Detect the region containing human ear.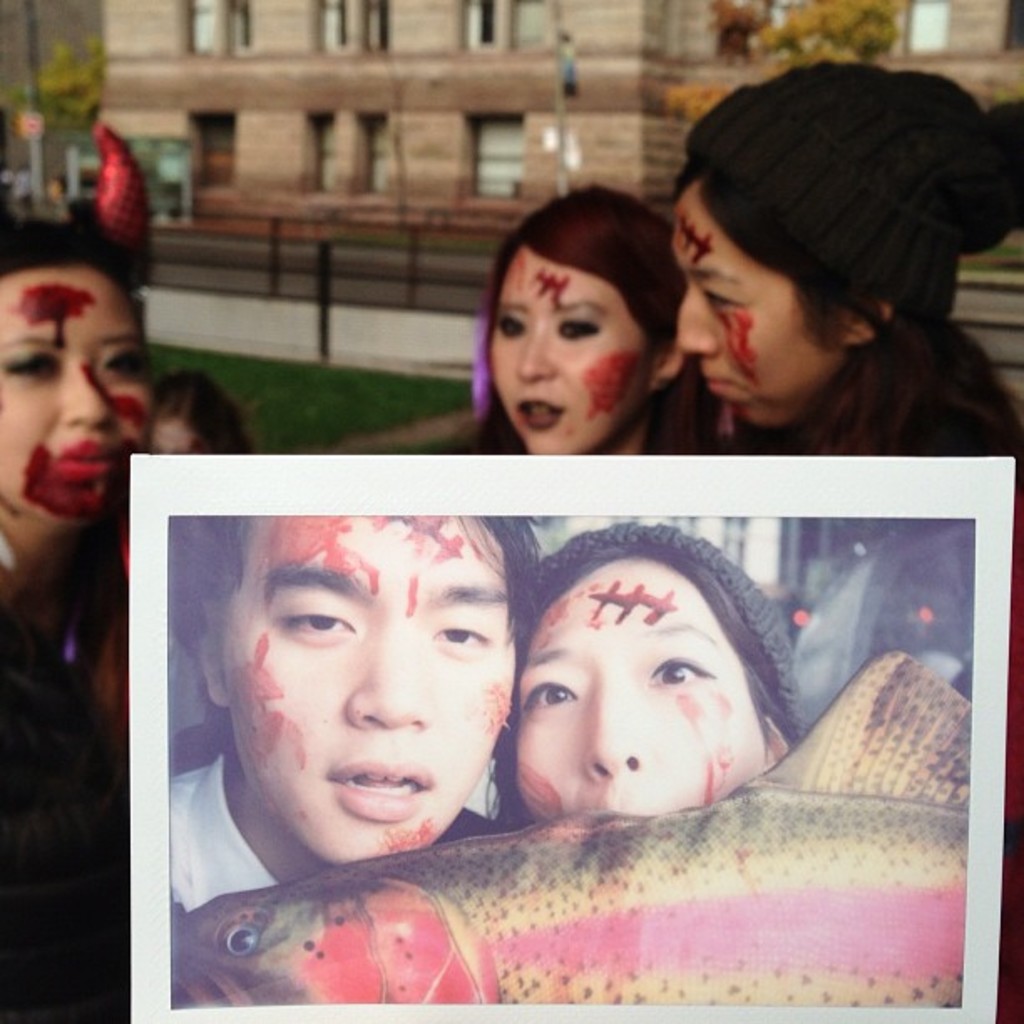
detection(651, 346, 683, 393).
